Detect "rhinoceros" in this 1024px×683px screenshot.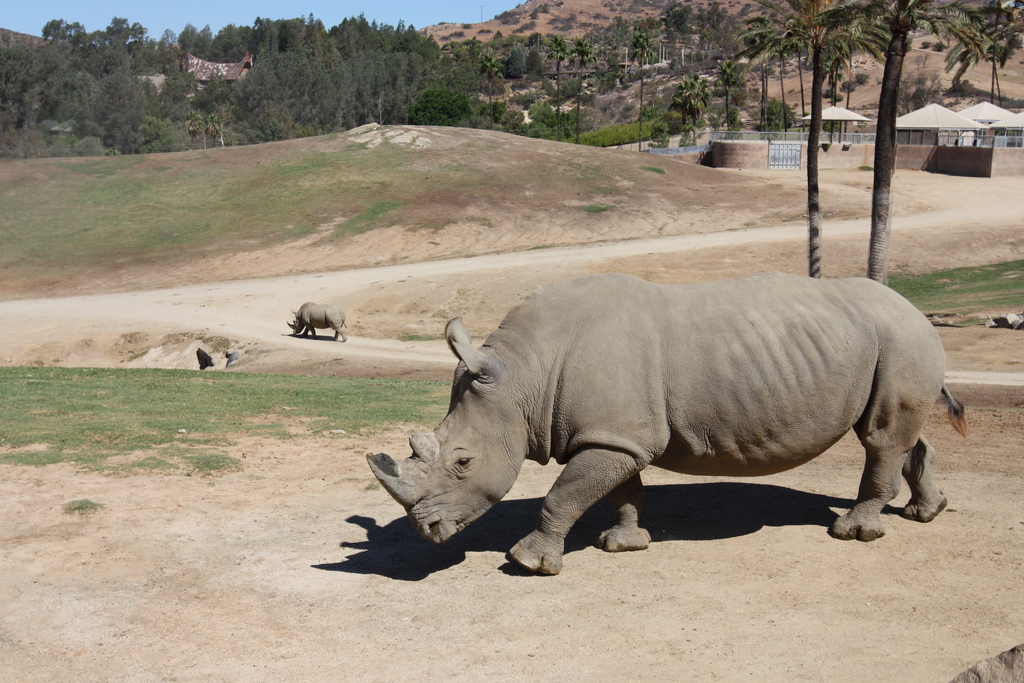
Detection: bbox(289, 299, 348, 342).
